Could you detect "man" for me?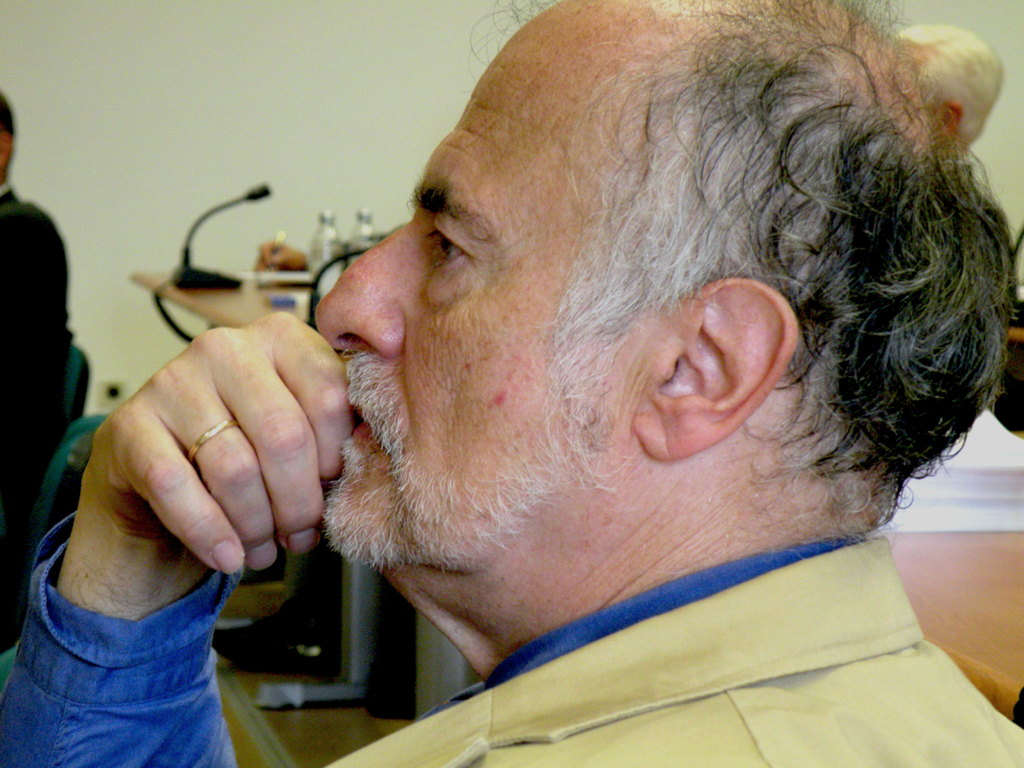
Detection result: {"left": 145, "top": 28, "right": 1023, "bottom": 764}.
